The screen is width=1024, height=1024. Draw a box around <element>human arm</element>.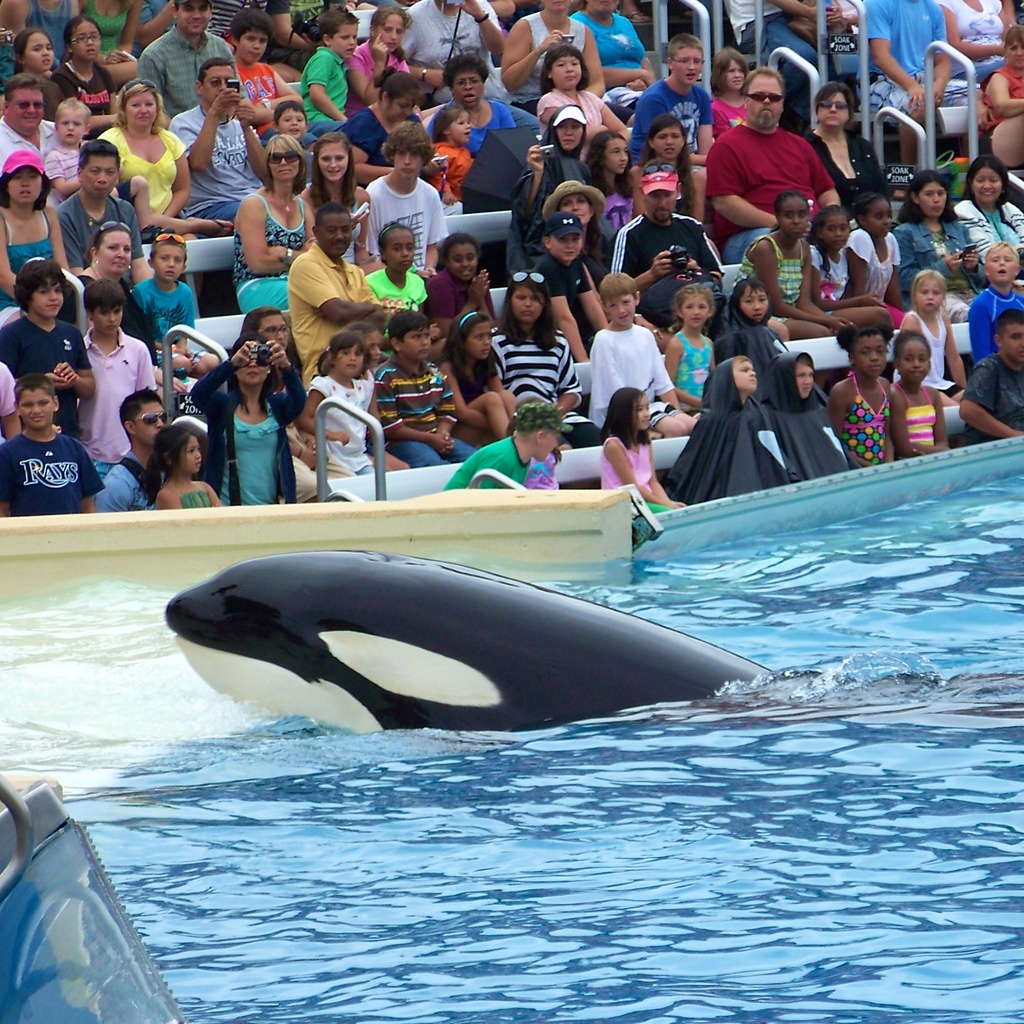
<box>498,99,521,132</box>.
